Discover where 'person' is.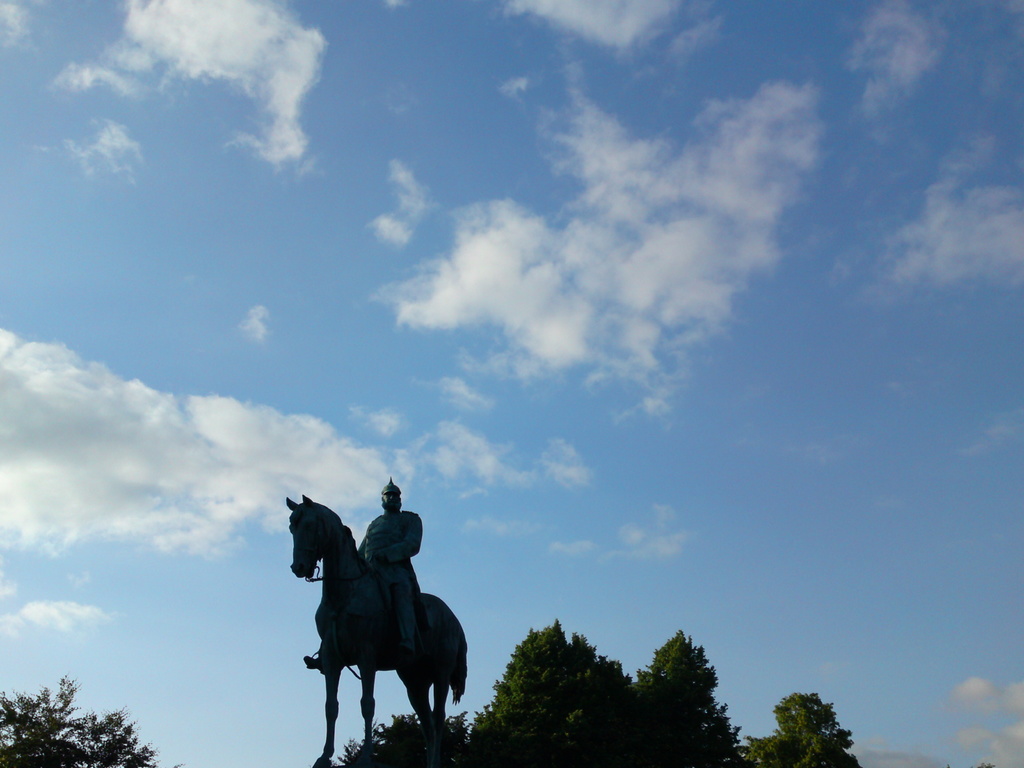
Discovered at 305/479/424/689.
